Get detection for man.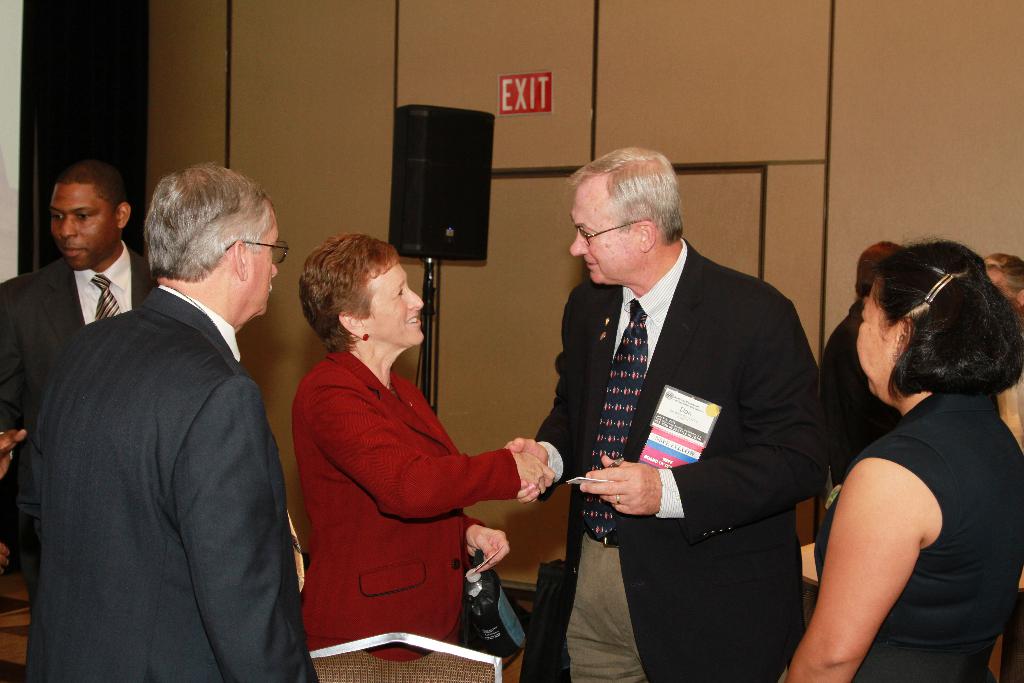
Detection: 0/153/168/598.
